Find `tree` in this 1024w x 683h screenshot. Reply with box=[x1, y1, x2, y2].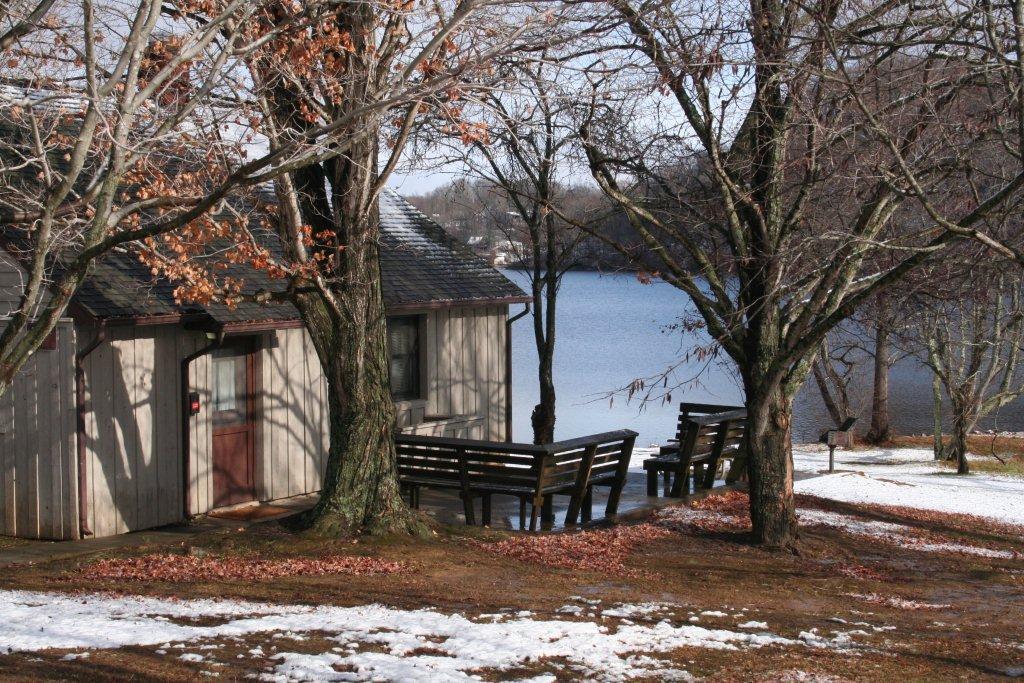
box=[497, 74, 615, 543].
